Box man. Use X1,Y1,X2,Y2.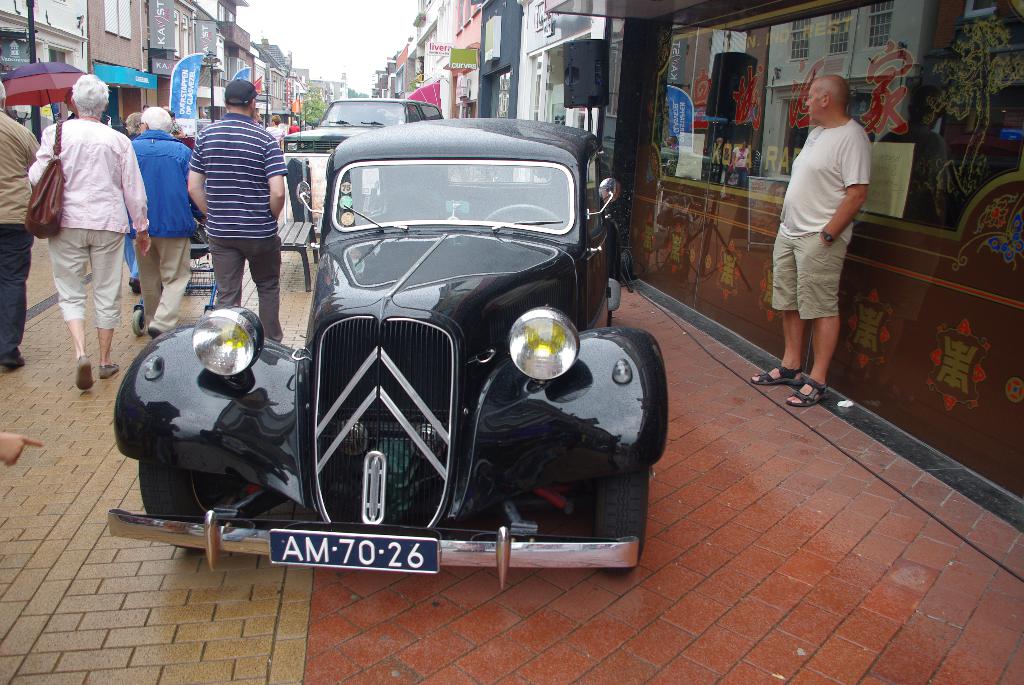
748,76,872,421.
